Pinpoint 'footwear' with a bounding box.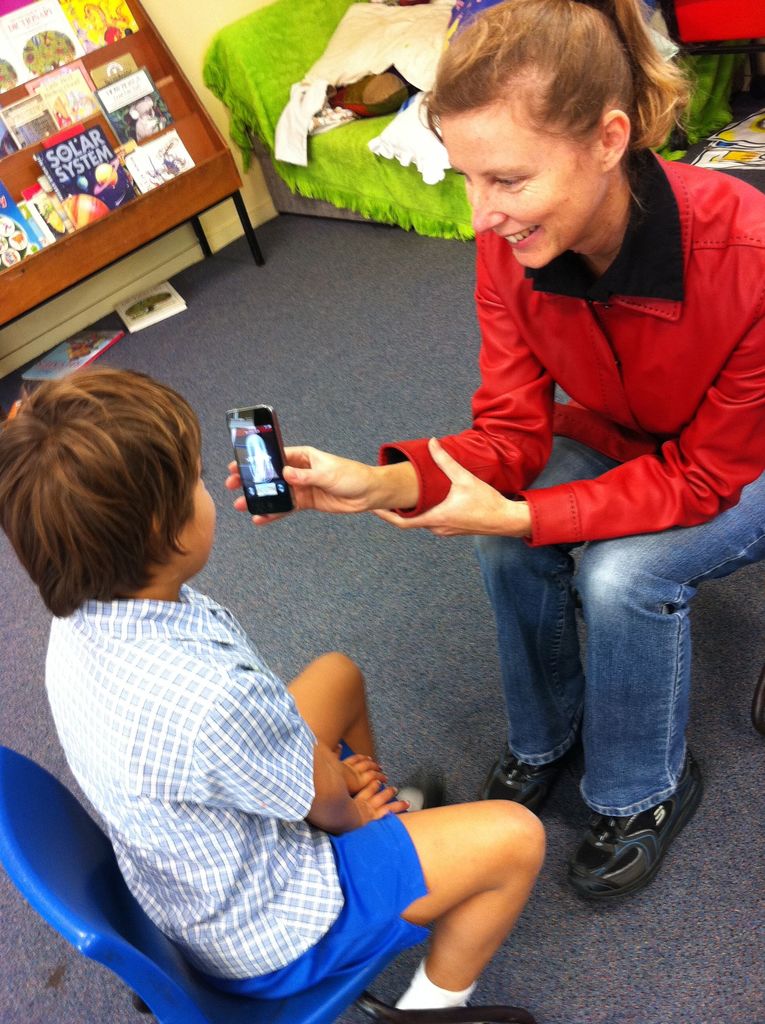
{"x1": 474, "y1": 737, "x2": 584, "y2": 805}.
